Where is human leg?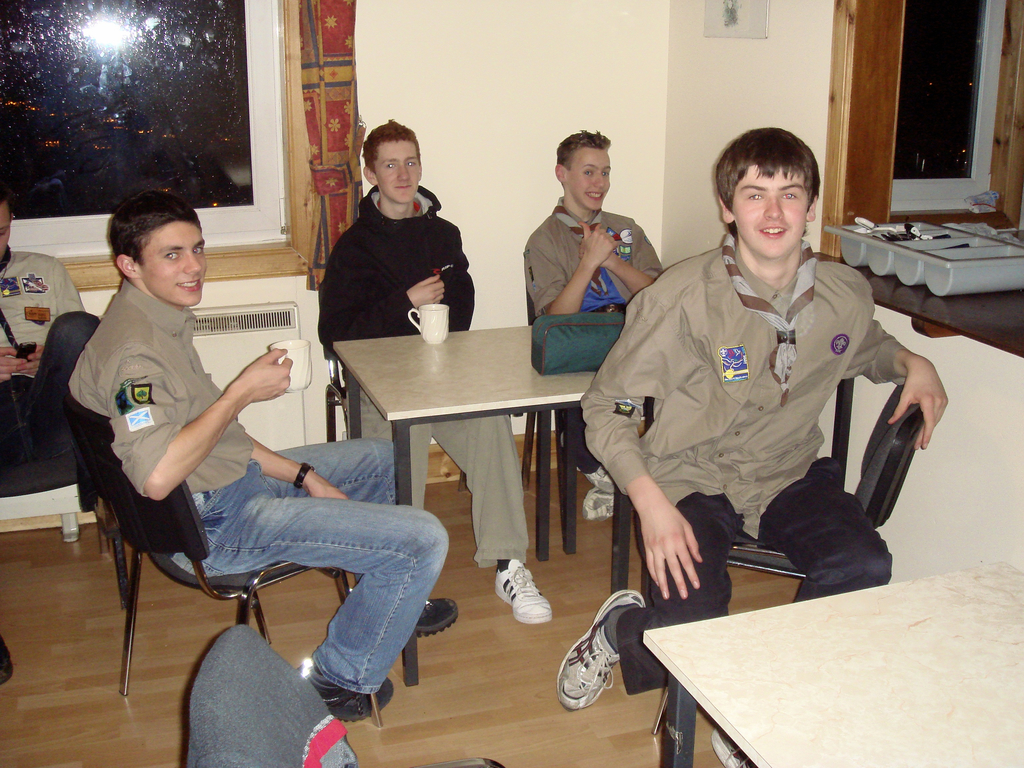
bbox=(258, 436, 398, 504).
